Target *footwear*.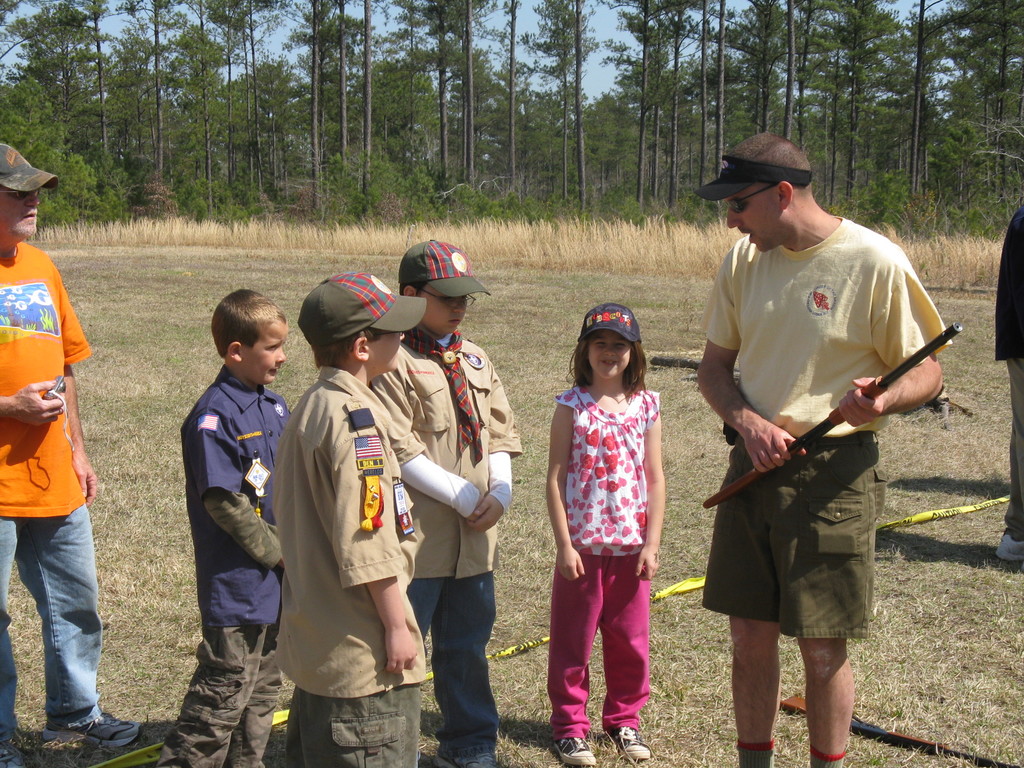
Target region: (612,724,648,761).
